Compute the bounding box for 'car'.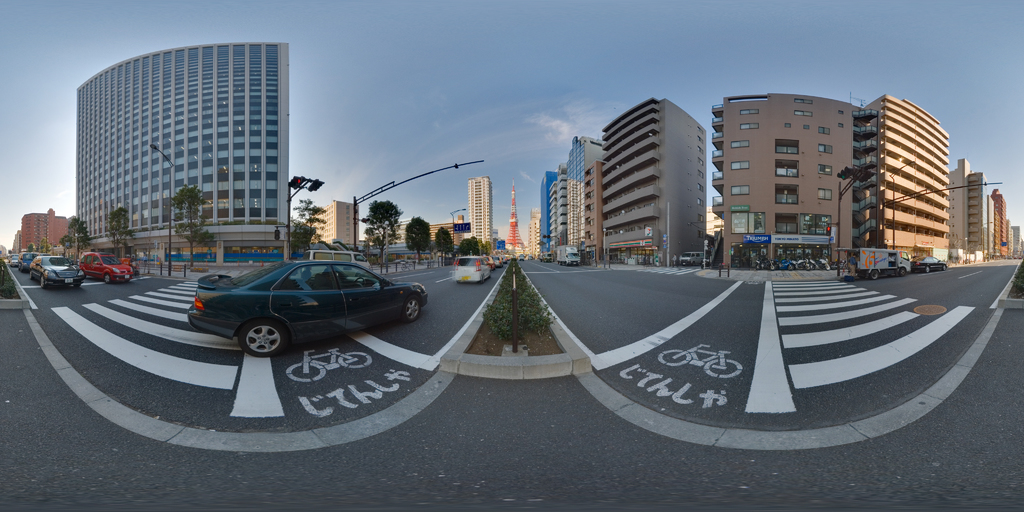
(left=24, top=255, right=84, bottom=290).
